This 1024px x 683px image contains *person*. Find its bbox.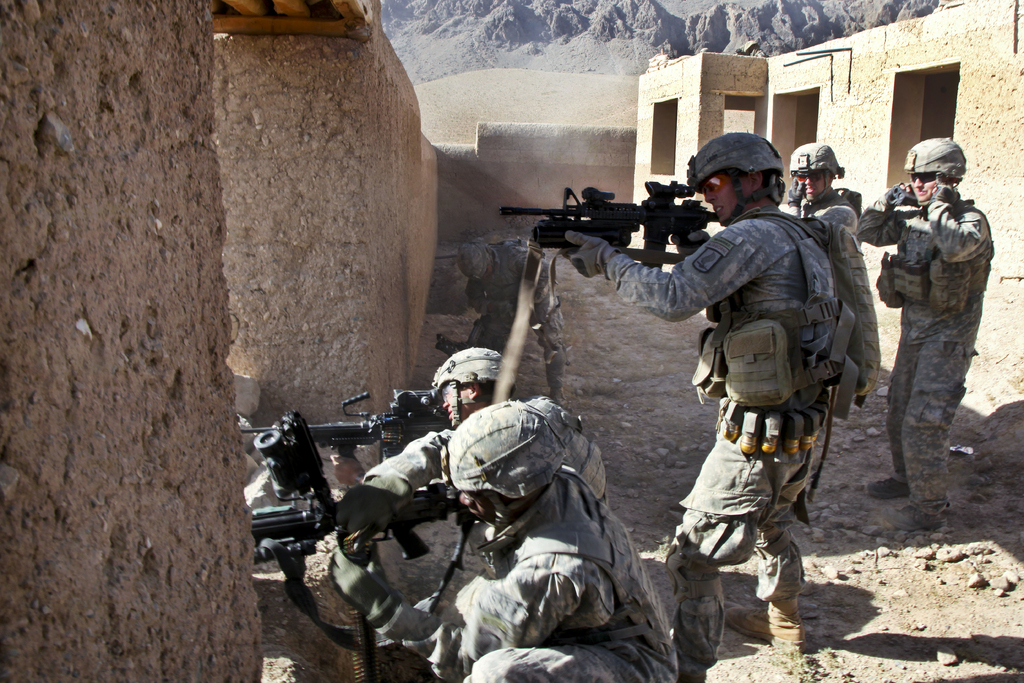
781/139/861/409.
